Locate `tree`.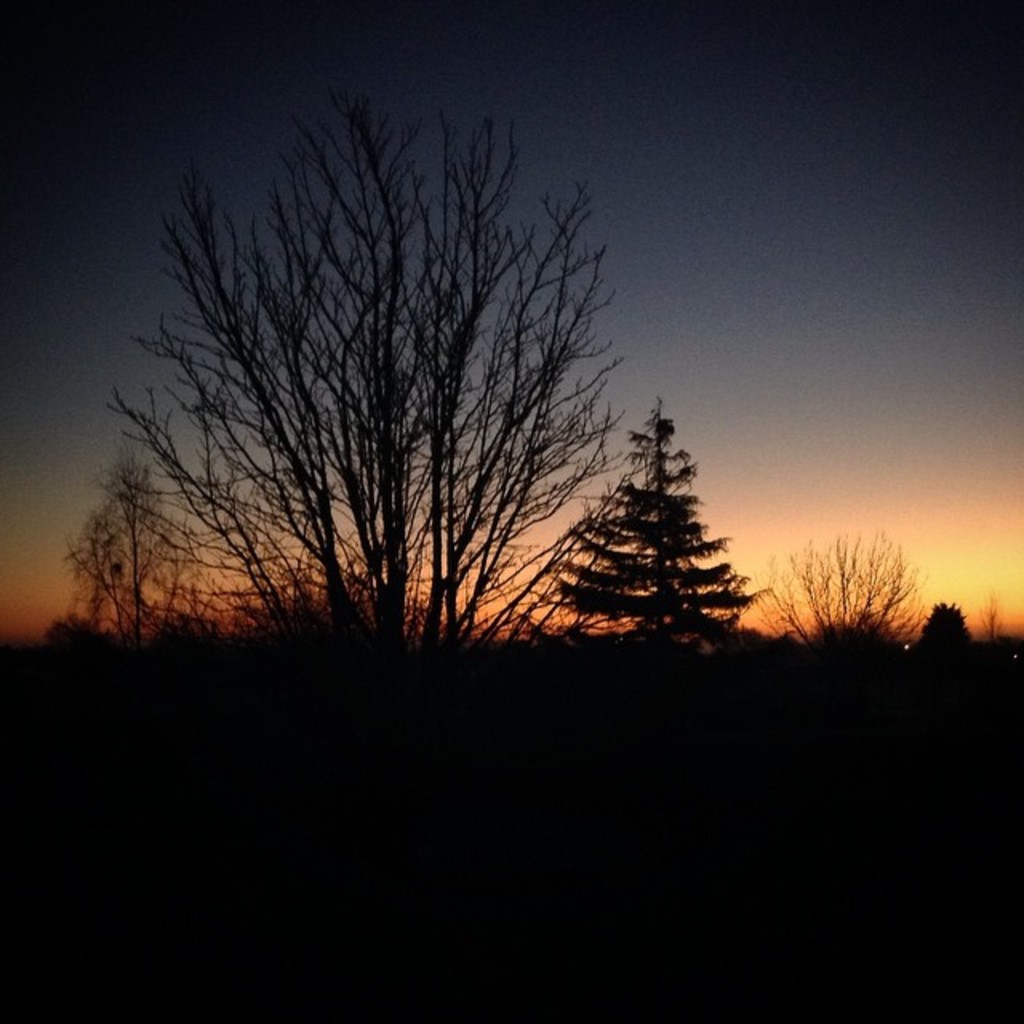
Bounding box: 64:0:680:942.
